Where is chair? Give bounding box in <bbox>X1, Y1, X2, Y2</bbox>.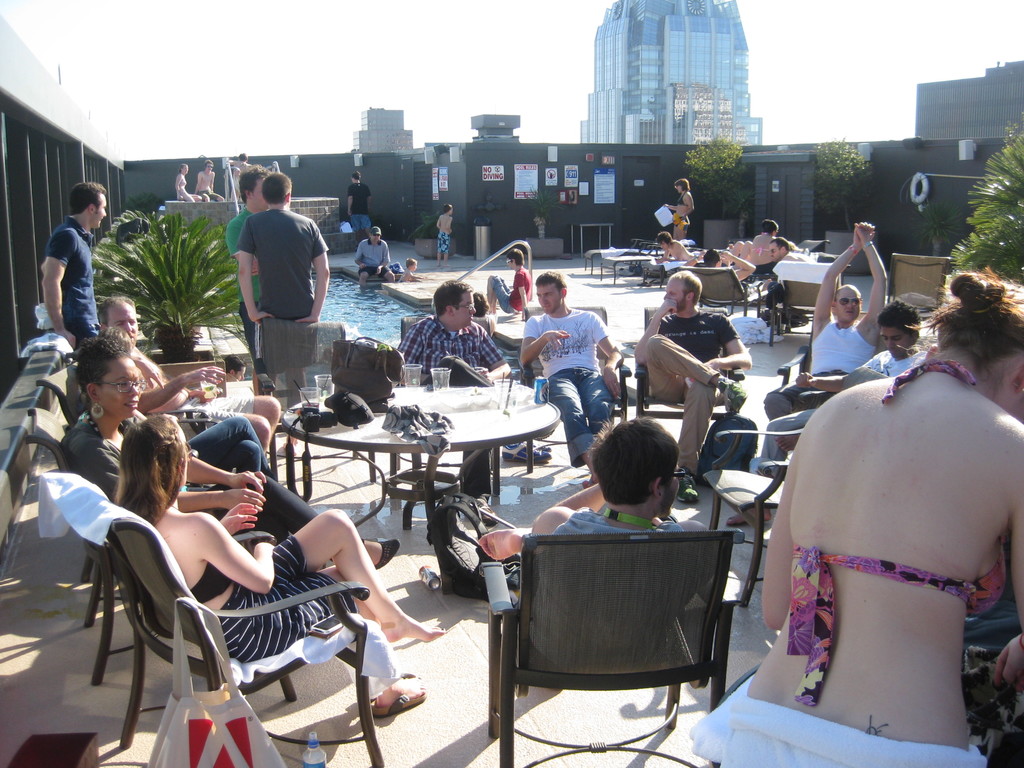
<bbox>66, 471, 382, 767</bbox>.
